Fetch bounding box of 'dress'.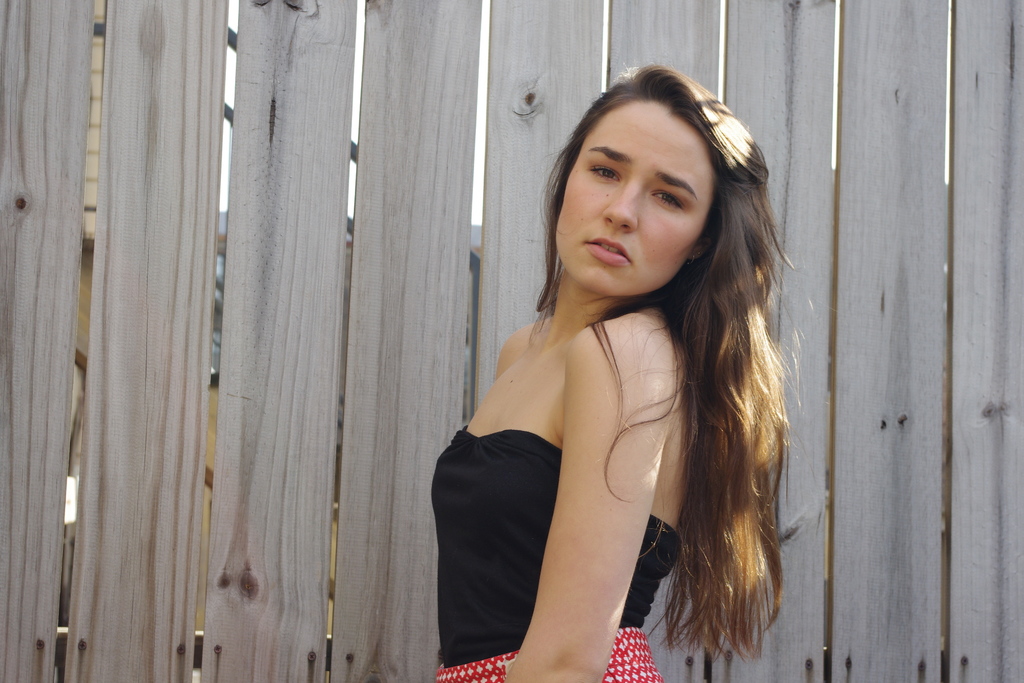
Bbox: l=423, t=417, r=691, b=682.
